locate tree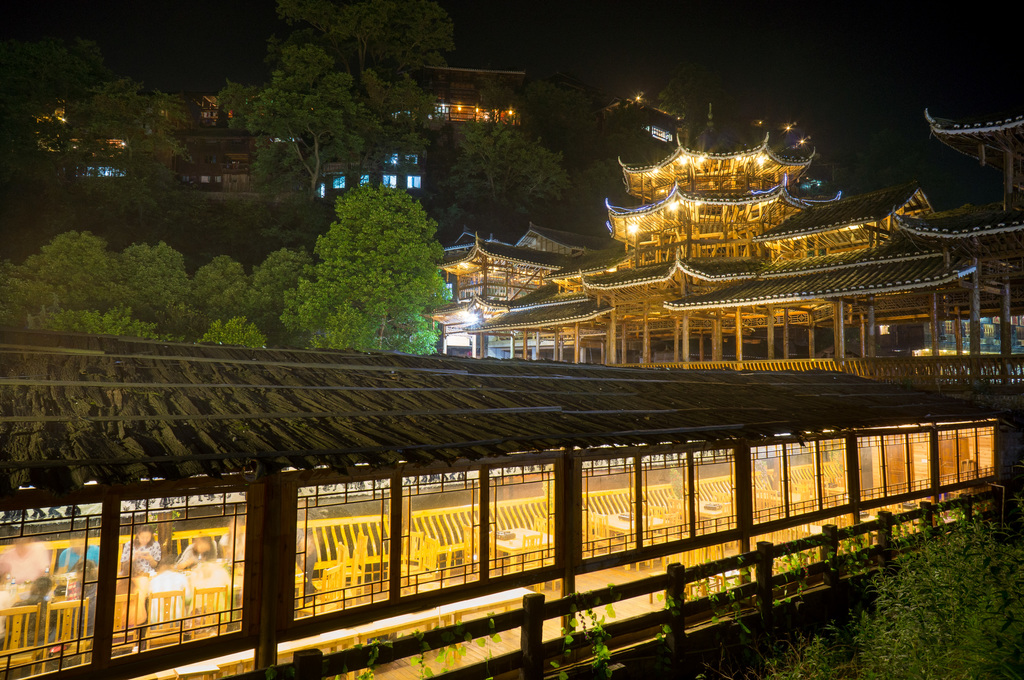
select_region(251, 45, 373, 290)
